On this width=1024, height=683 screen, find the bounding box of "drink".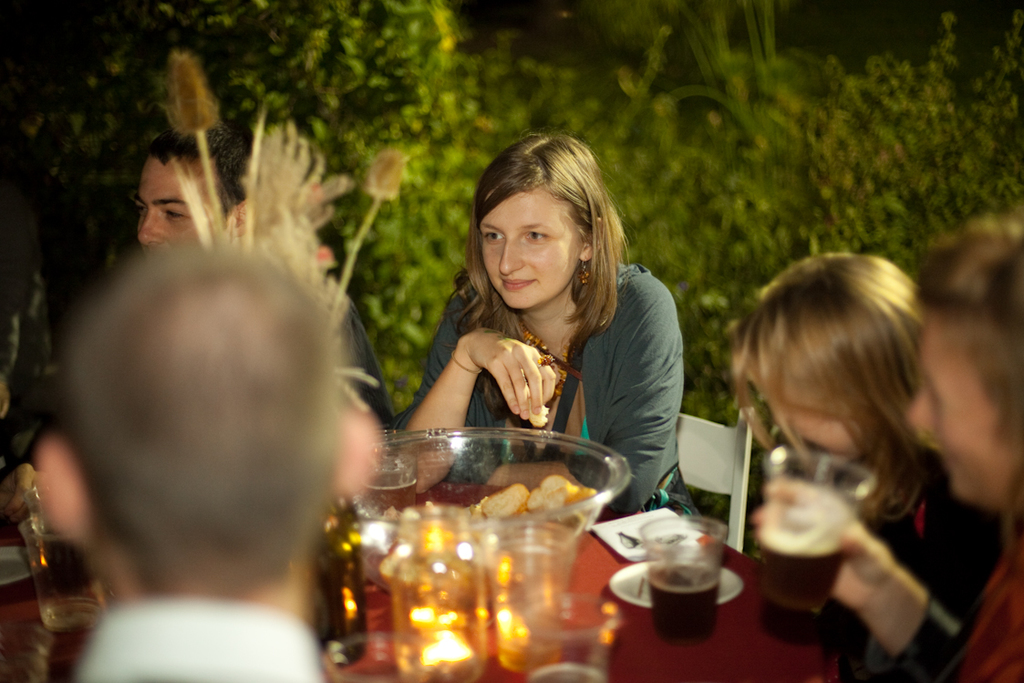
Bounding box: (364, 466, 418, 504).
